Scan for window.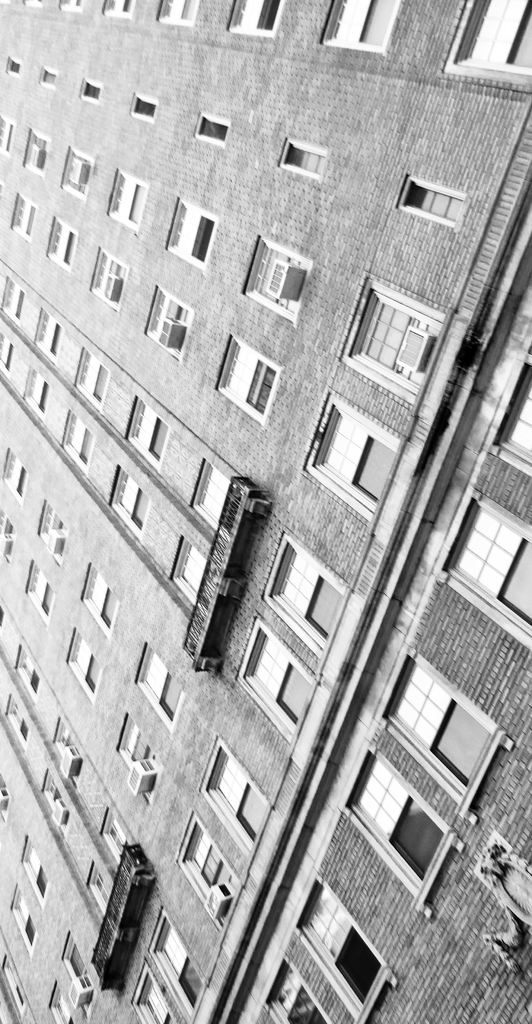
Scan result: <bbox>91, 250, 128, 304</bbox>.
